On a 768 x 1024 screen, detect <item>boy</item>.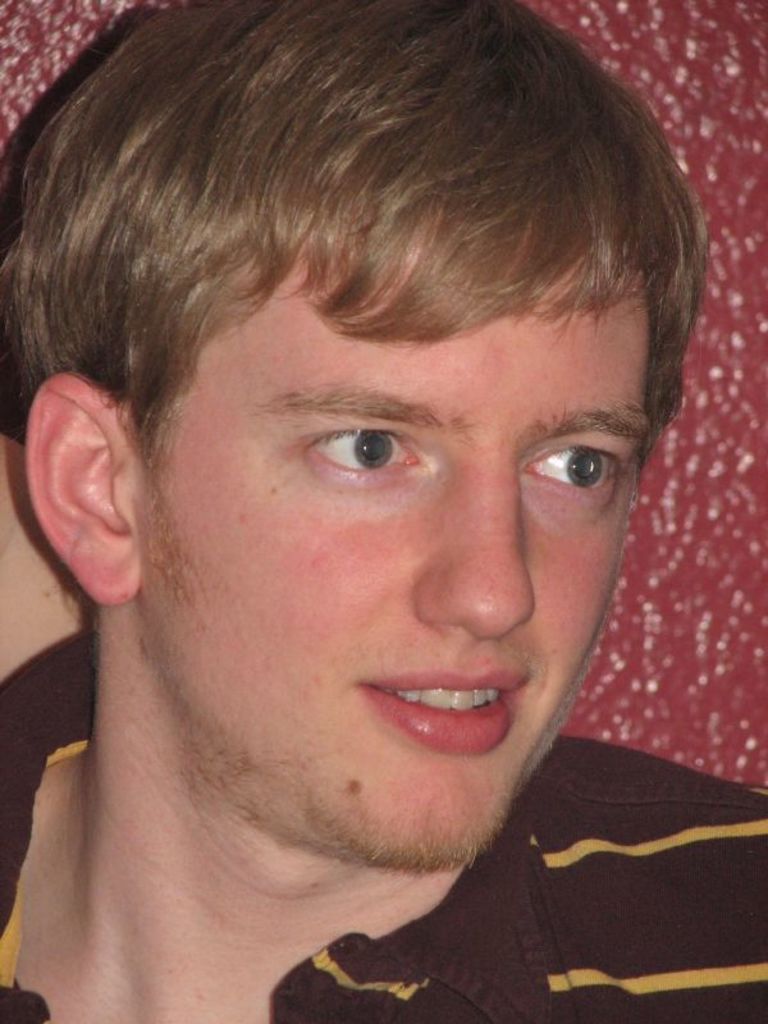
box(0, 0, 767, 937).
